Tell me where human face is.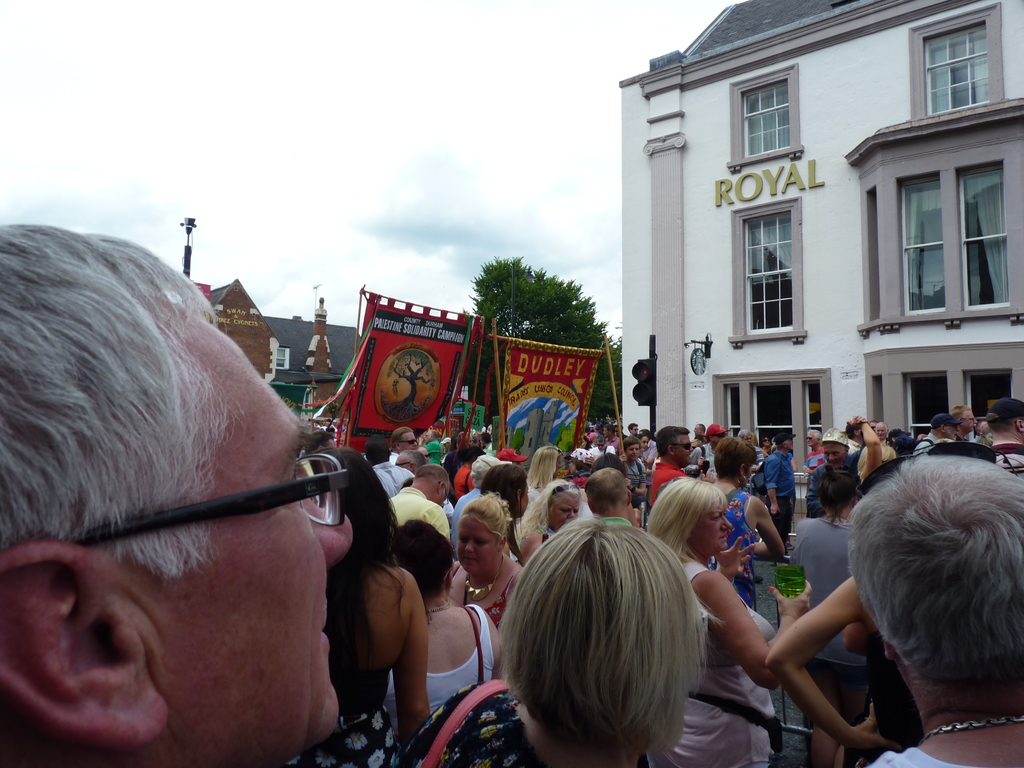
human face is at 396:450:412:470.
